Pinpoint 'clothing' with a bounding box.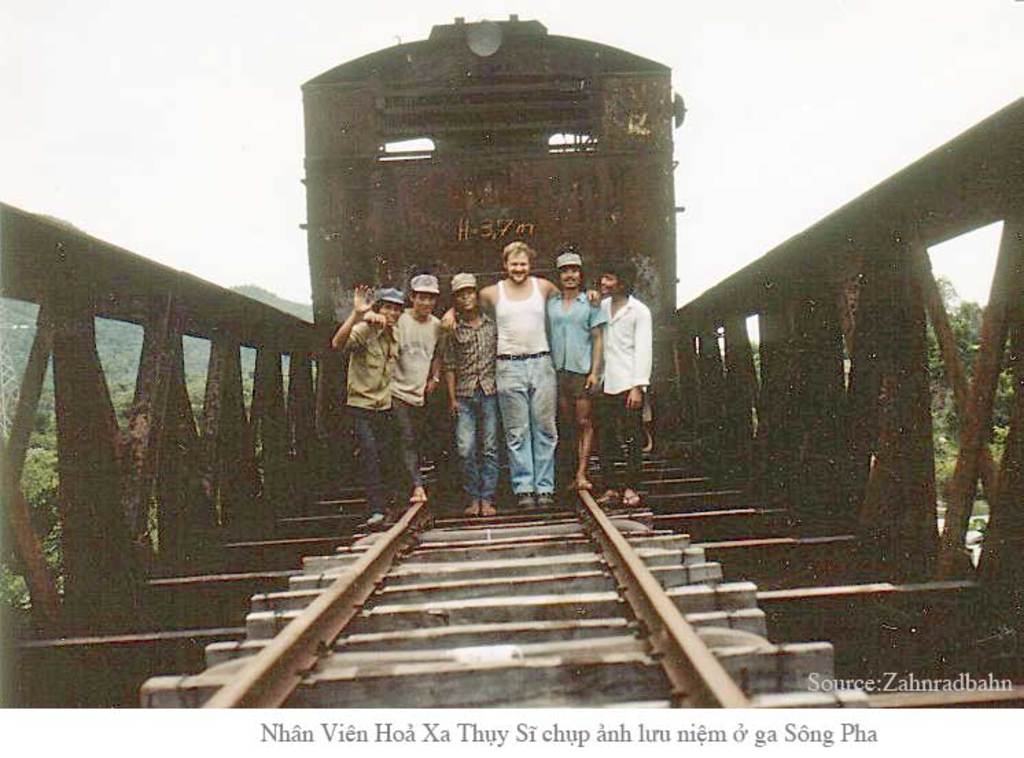
bbox=[533, 286, 603, 474].
